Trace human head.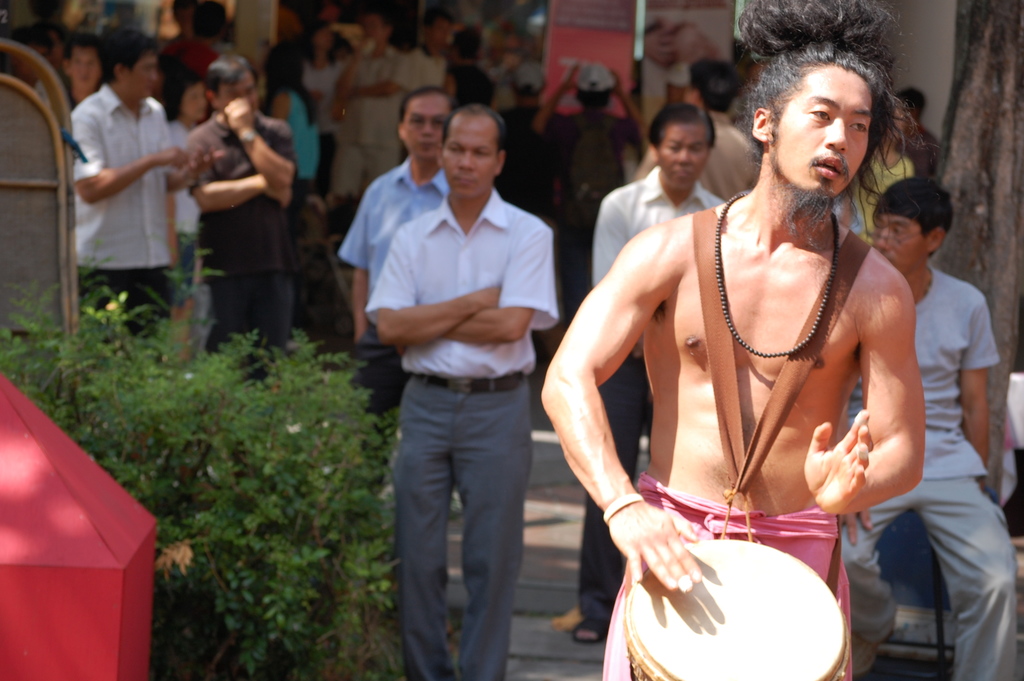
Traced to <box>396,83,459,161</box>.
